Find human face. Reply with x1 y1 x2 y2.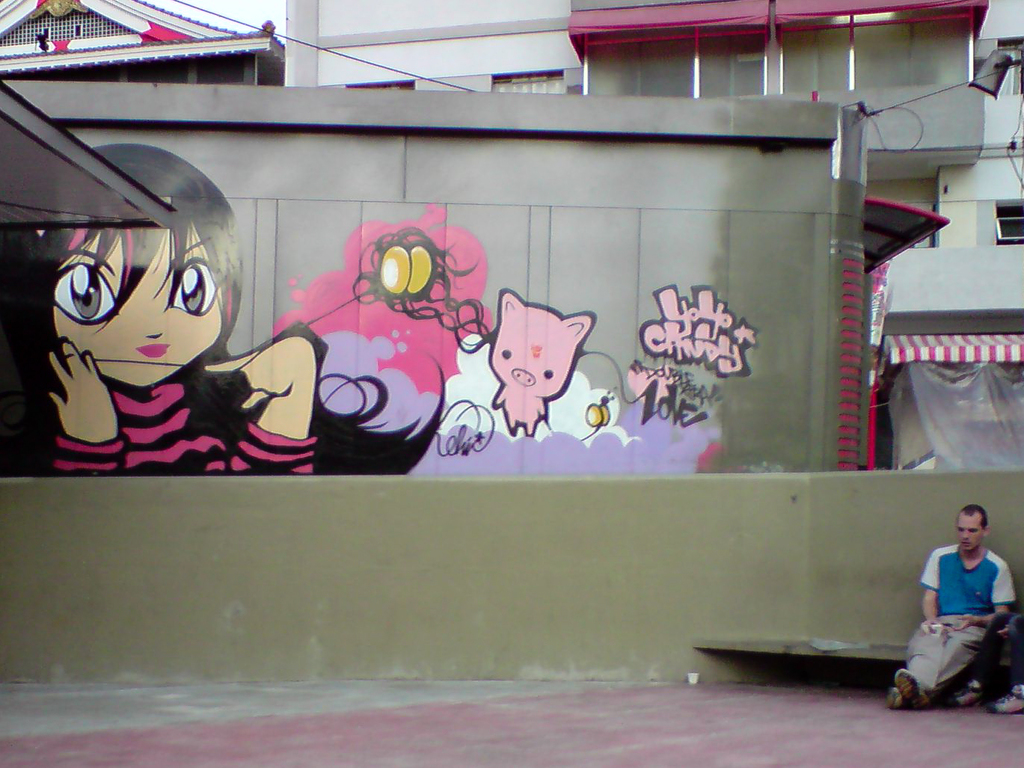
956 517 985 556.
